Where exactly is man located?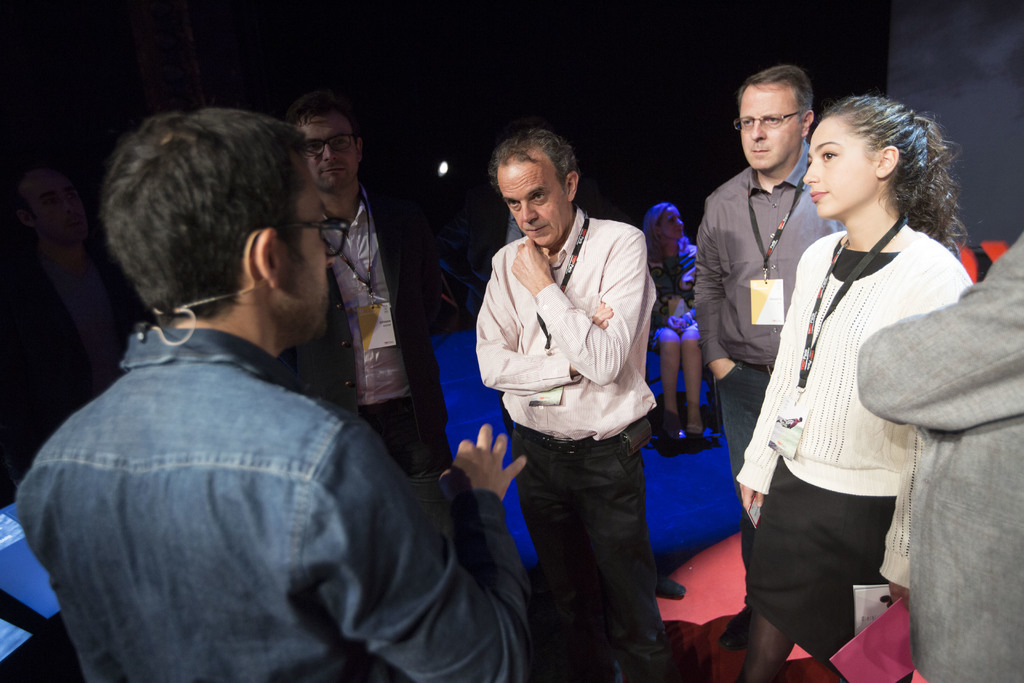
Its bounding box is bbox=[273, 97, 465, 476].
